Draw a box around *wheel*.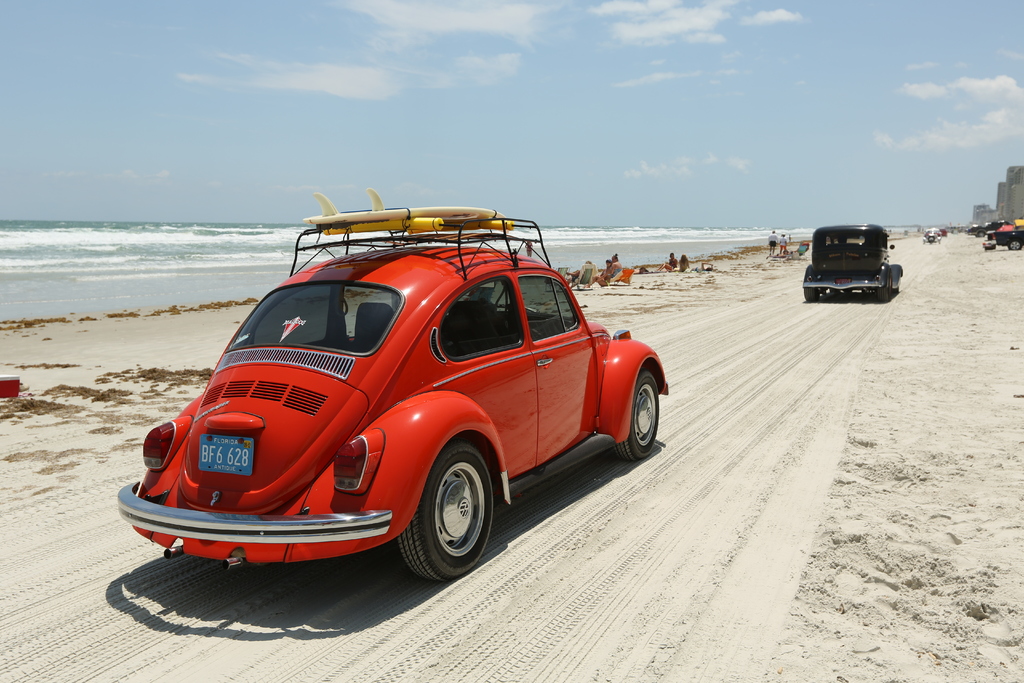
x1=1007 y1=237 x2=1018 y2=249.
